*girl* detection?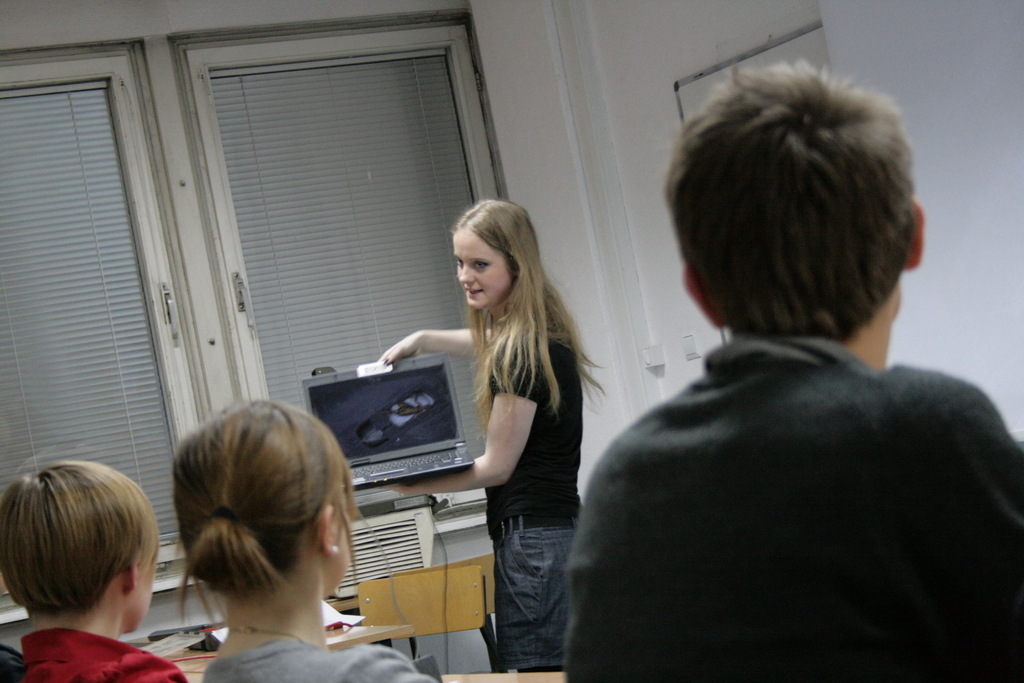
Rect(173, 400, 442, 682)
